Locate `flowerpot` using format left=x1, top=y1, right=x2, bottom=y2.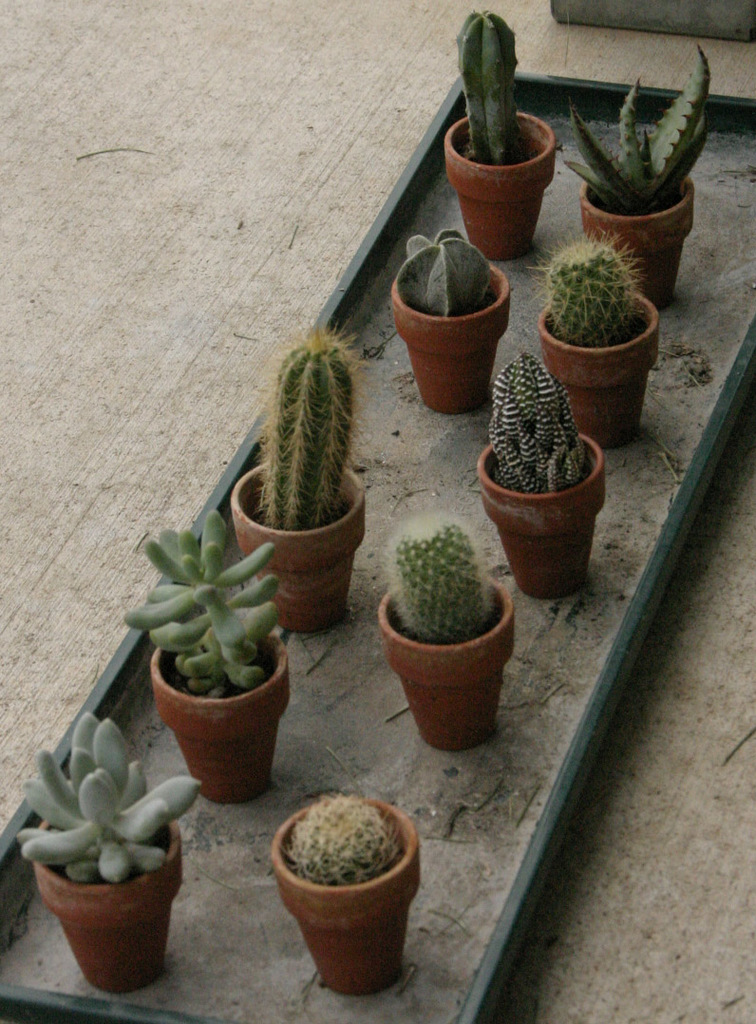
left=475, top=434, right=603, bottom=597.
